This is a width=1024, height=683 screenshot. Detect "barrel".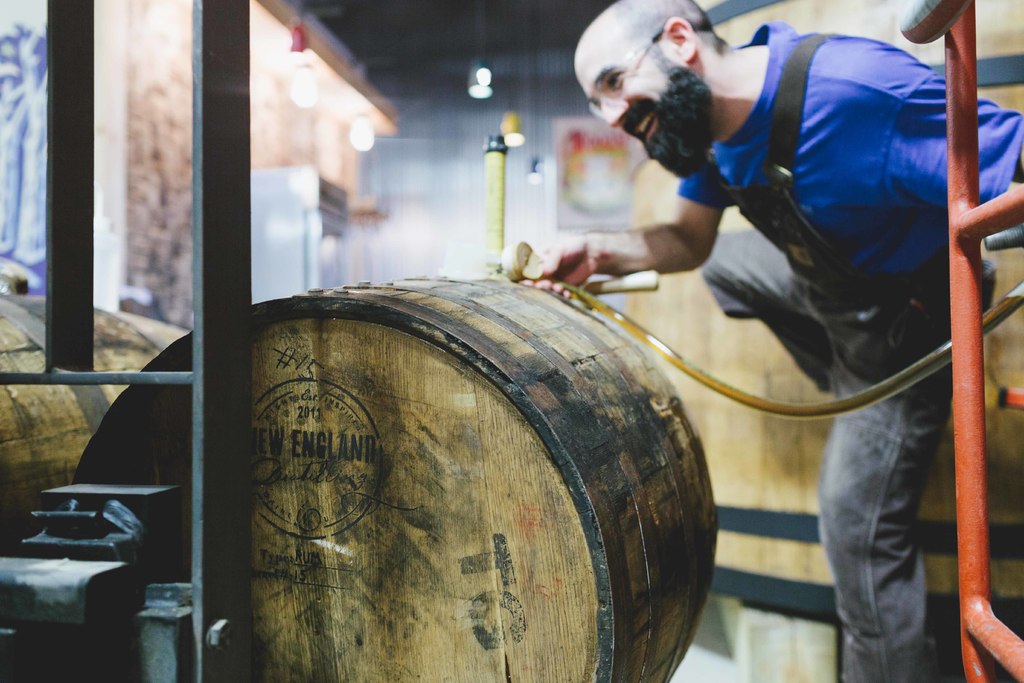
(0,274,191,555).
